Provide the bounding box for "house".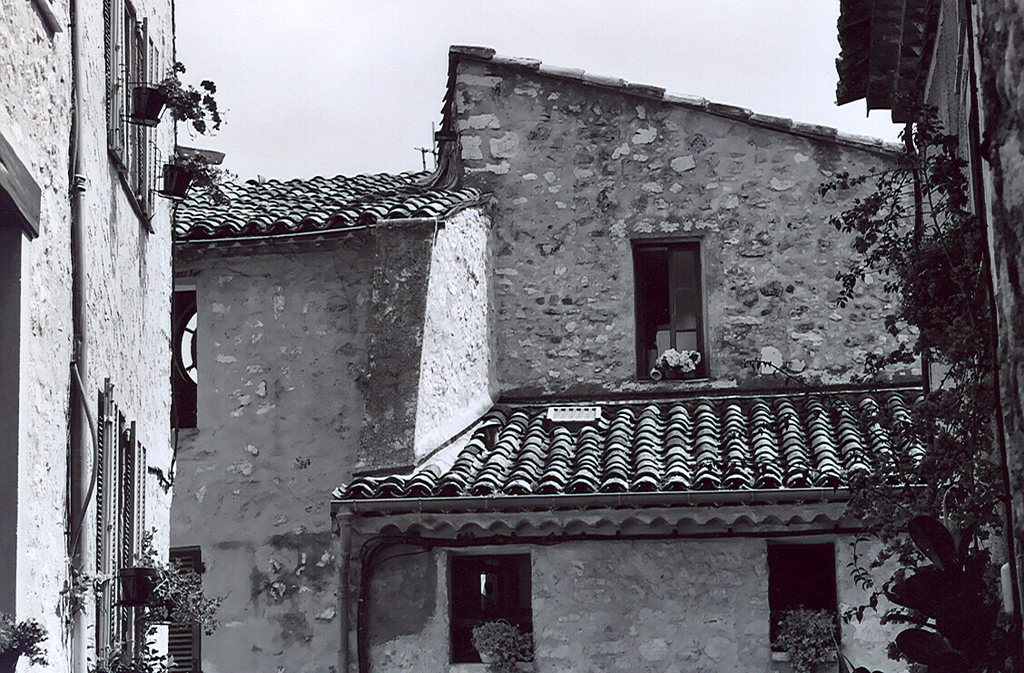
<region>3, 0, 171, 672</region>.
